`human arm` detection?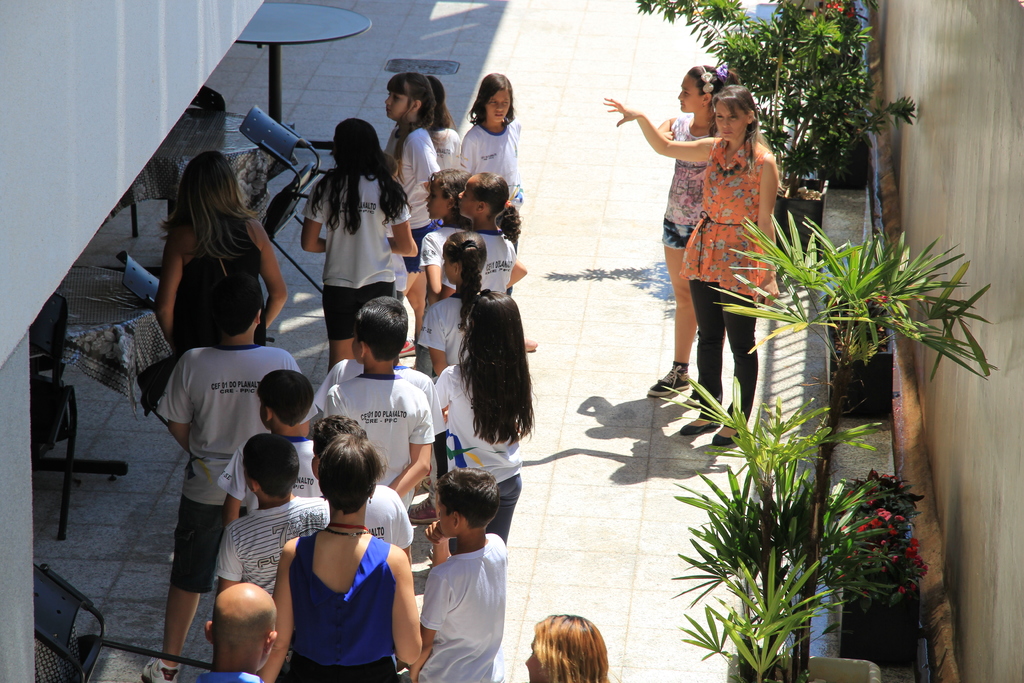
<bbox>409, 567, 449, 682</bbox>
